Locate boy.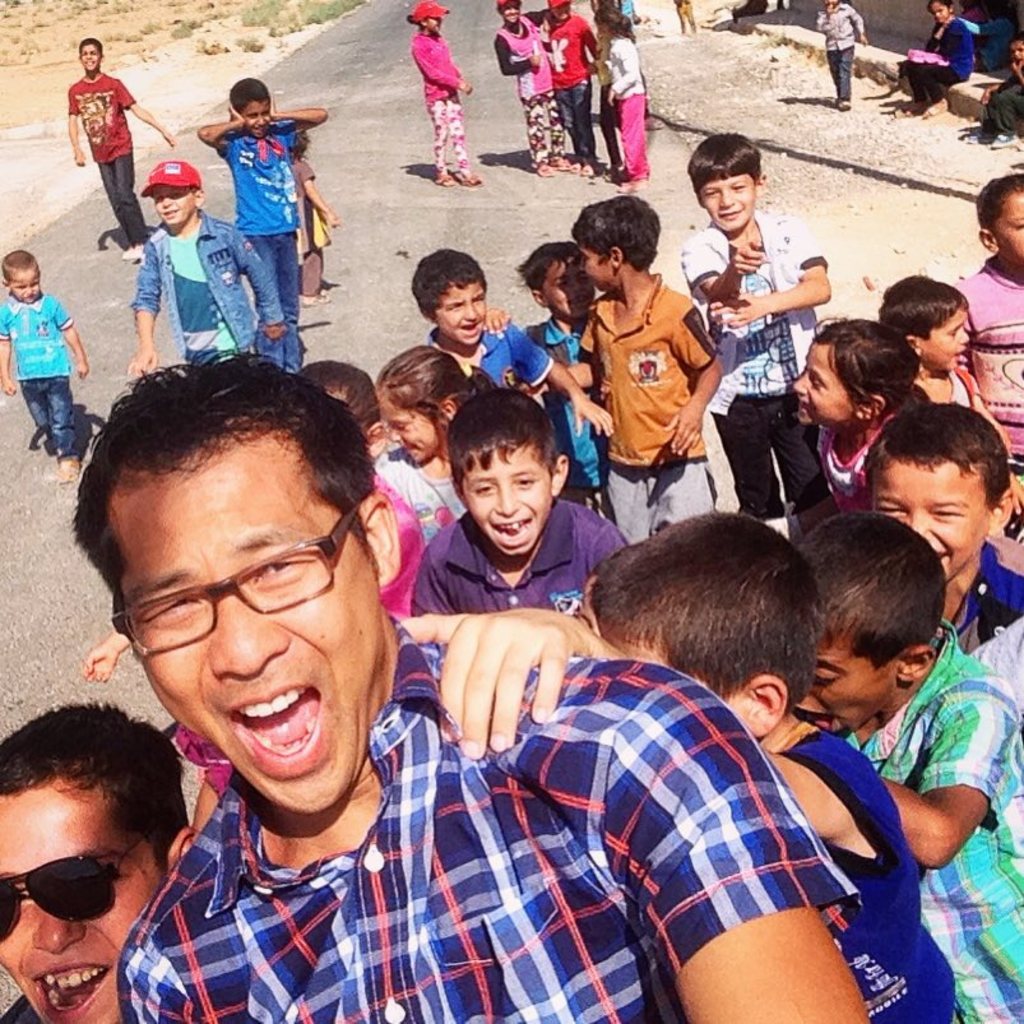
Bounding box: 866, 402, 1023, 653.
